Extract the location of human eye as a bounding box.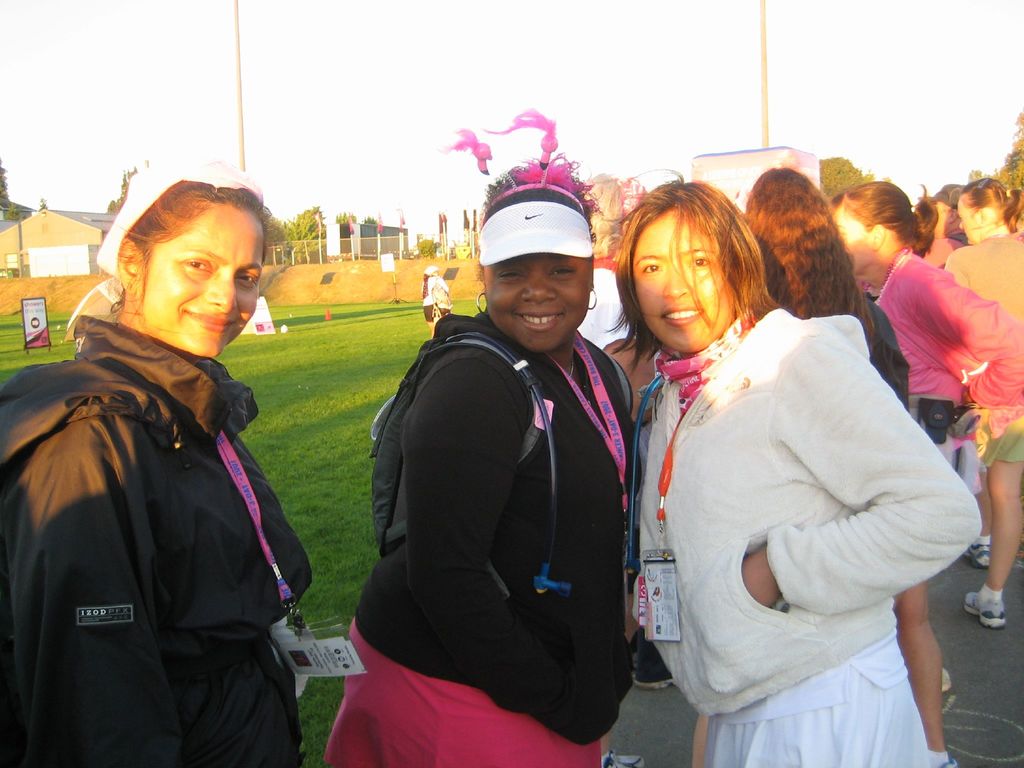
[684,254,708,273].
